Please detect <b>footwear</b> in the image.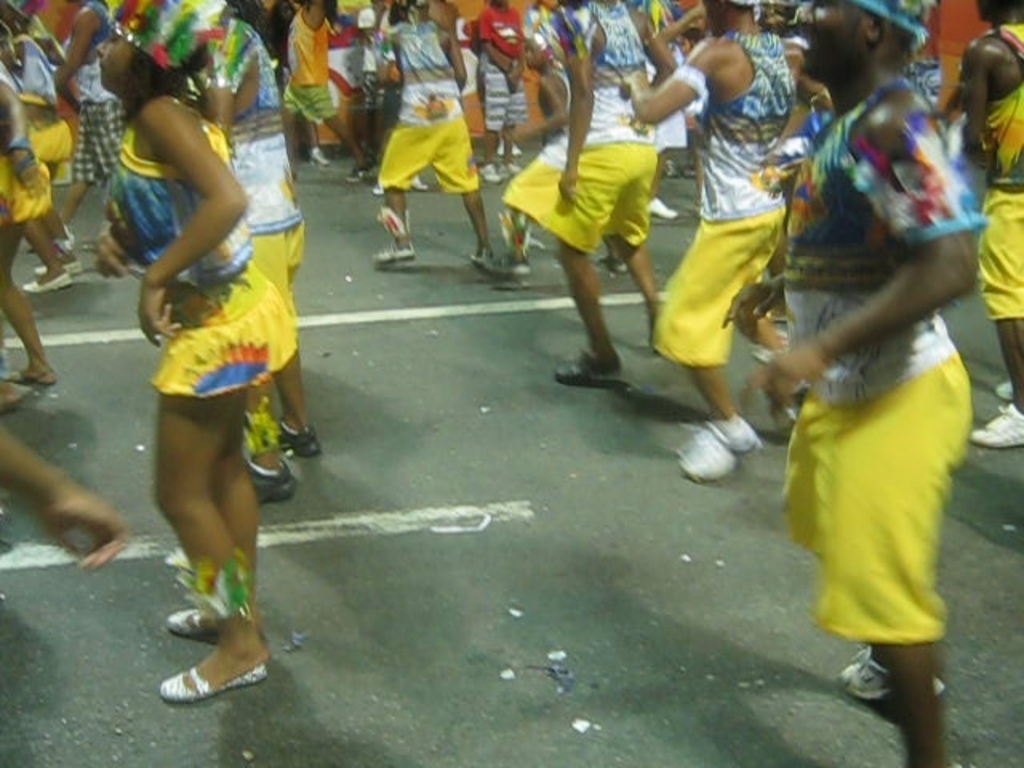
BBox(266, 406, 325, 461).
